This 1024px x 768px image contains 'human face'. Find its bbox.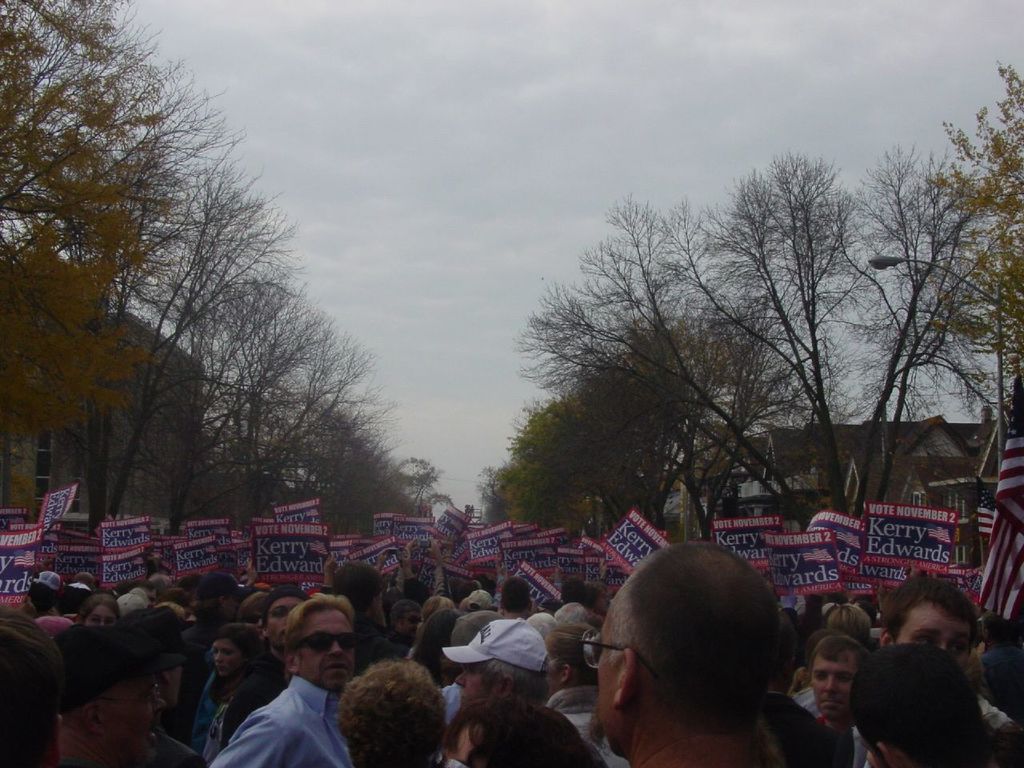
212,638,242,680.
